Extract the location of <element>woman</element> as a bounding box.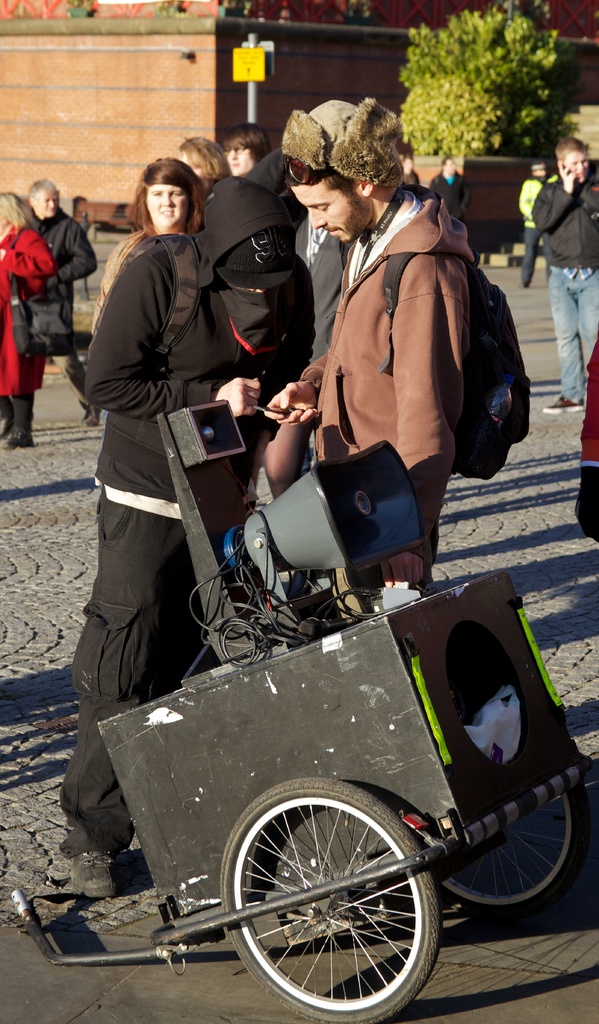
86,152,208,464.
